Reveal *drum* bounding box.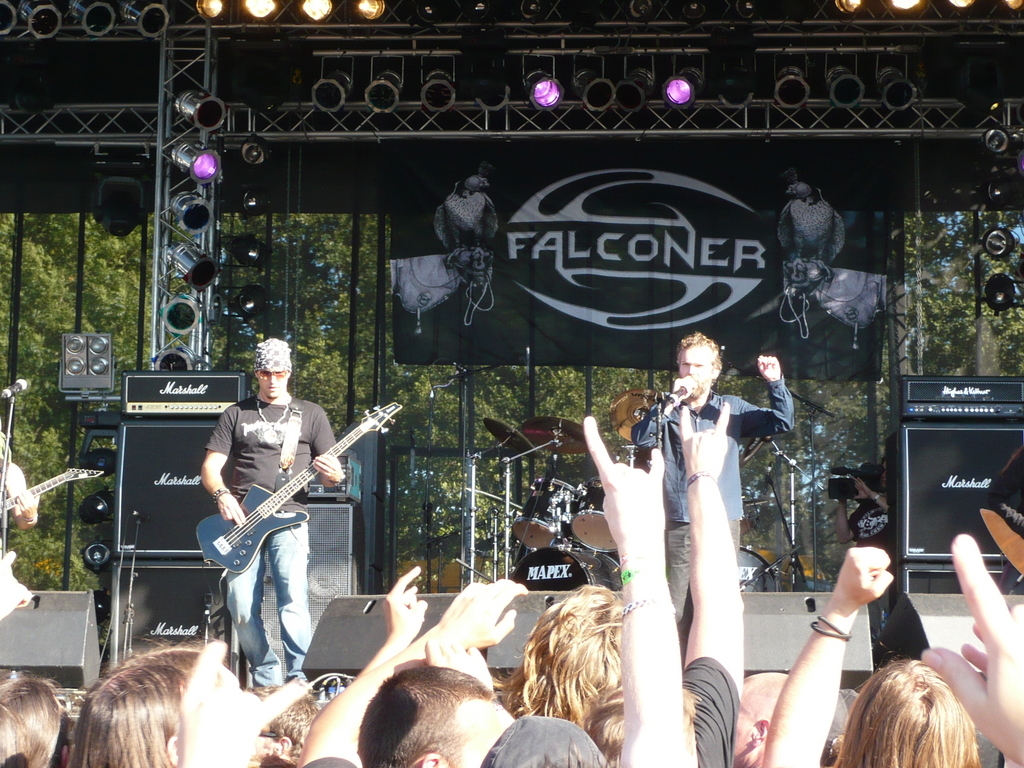
Revealed: <bbox>732, 545, 775, 594</bbox>.
